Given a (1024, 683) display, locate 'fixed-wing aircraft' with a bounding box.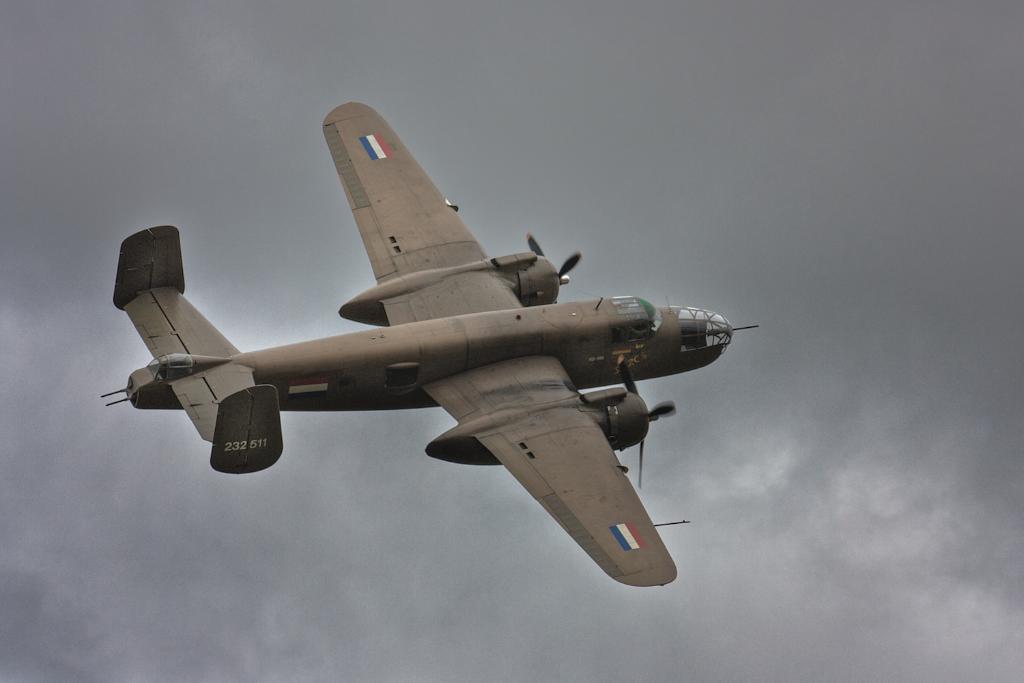
Located: (100, 101, 758, 586).
